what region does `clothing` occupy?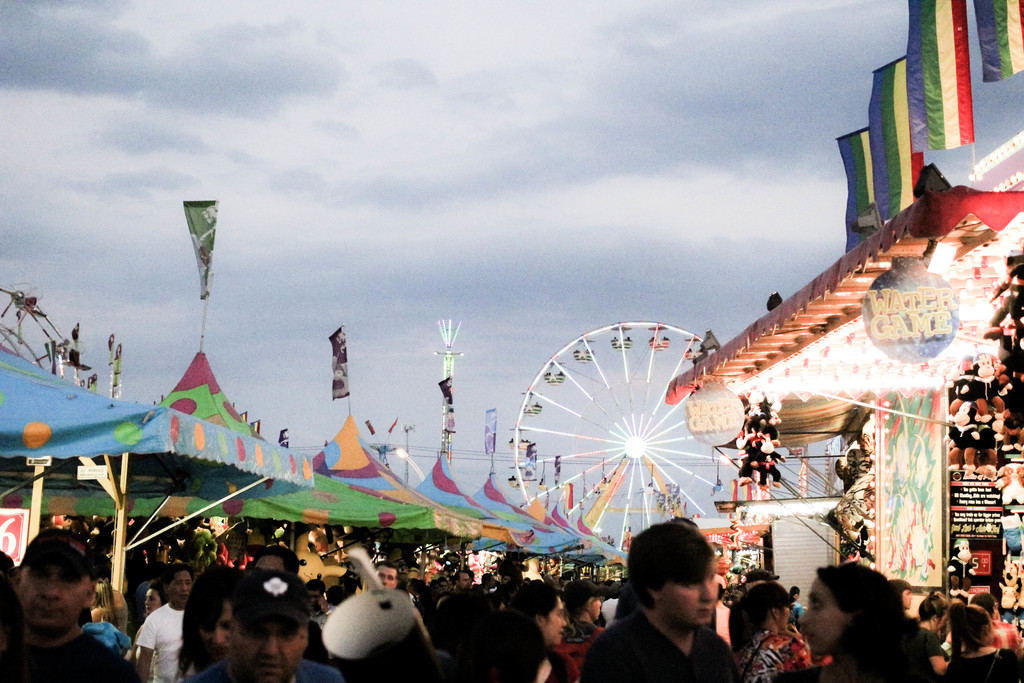
bbox=[986, 621, 1020, 661].
